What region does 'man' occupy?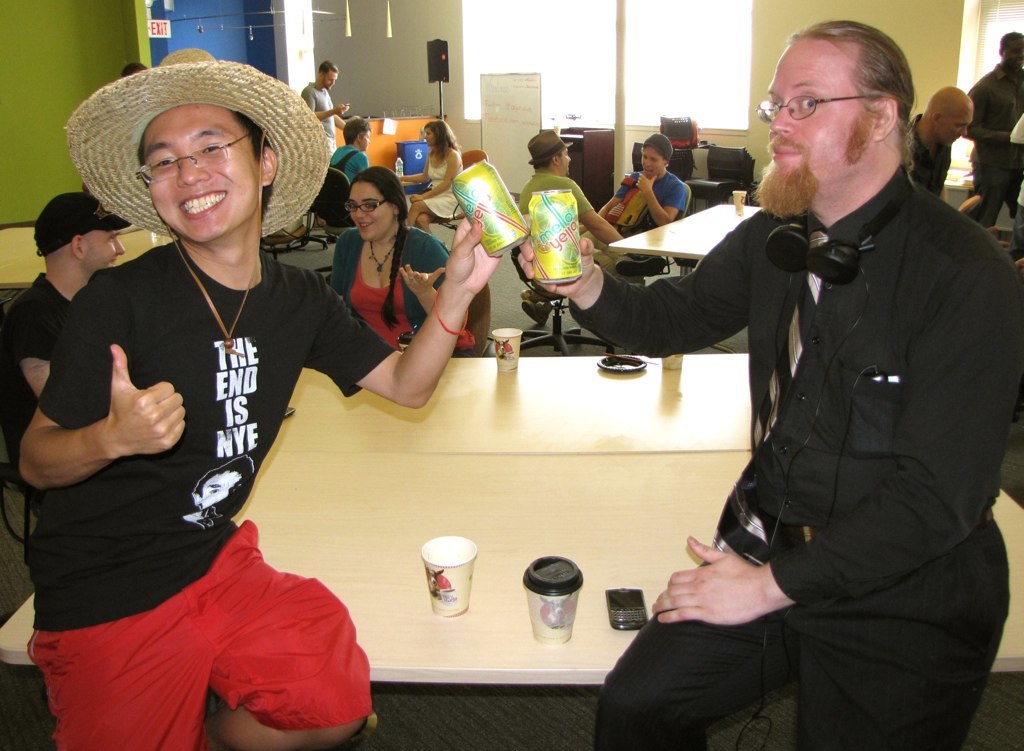
l=18, t=96, r=503, b=750.
